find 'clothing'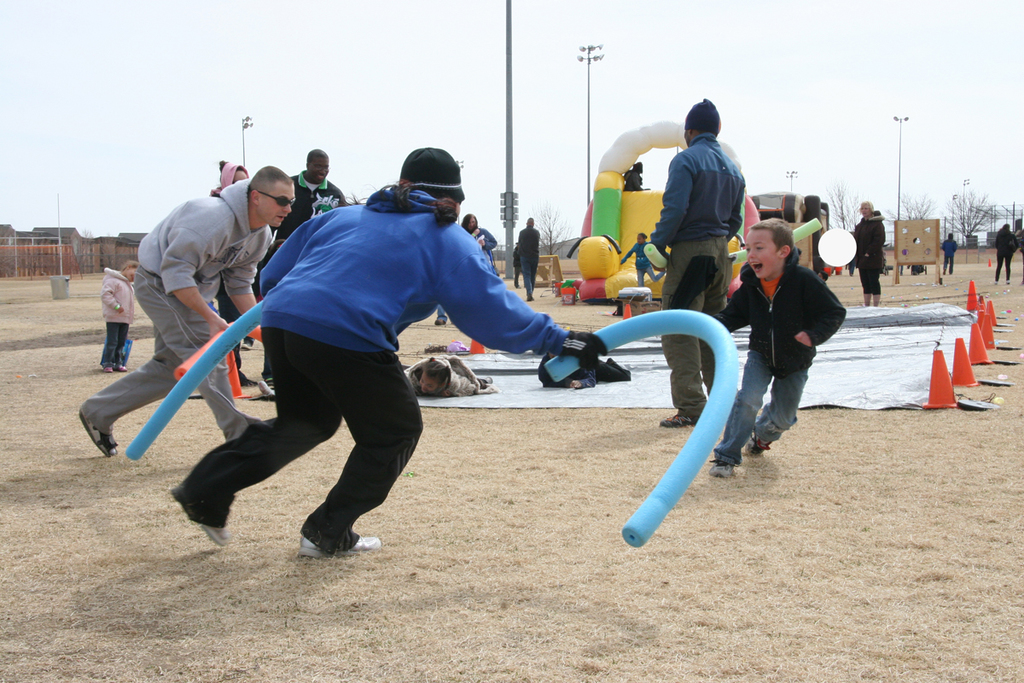
region(515, 219, 544, 306)
